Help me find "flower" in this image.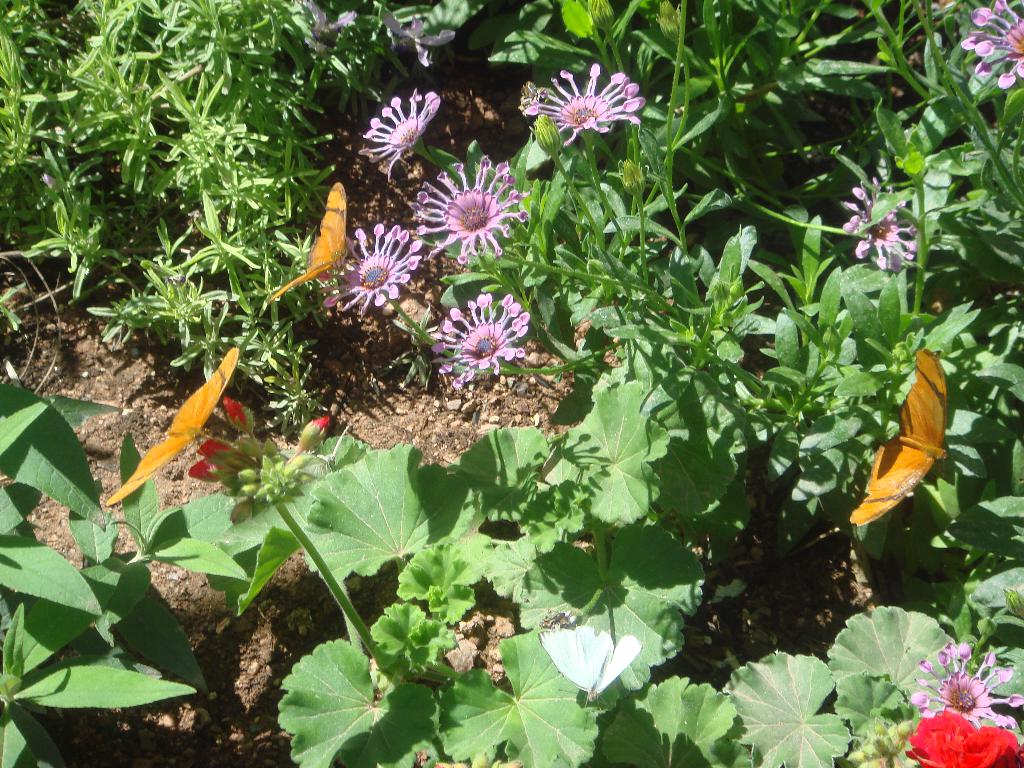
Found it: select_region(408, 152, 535, 262).
